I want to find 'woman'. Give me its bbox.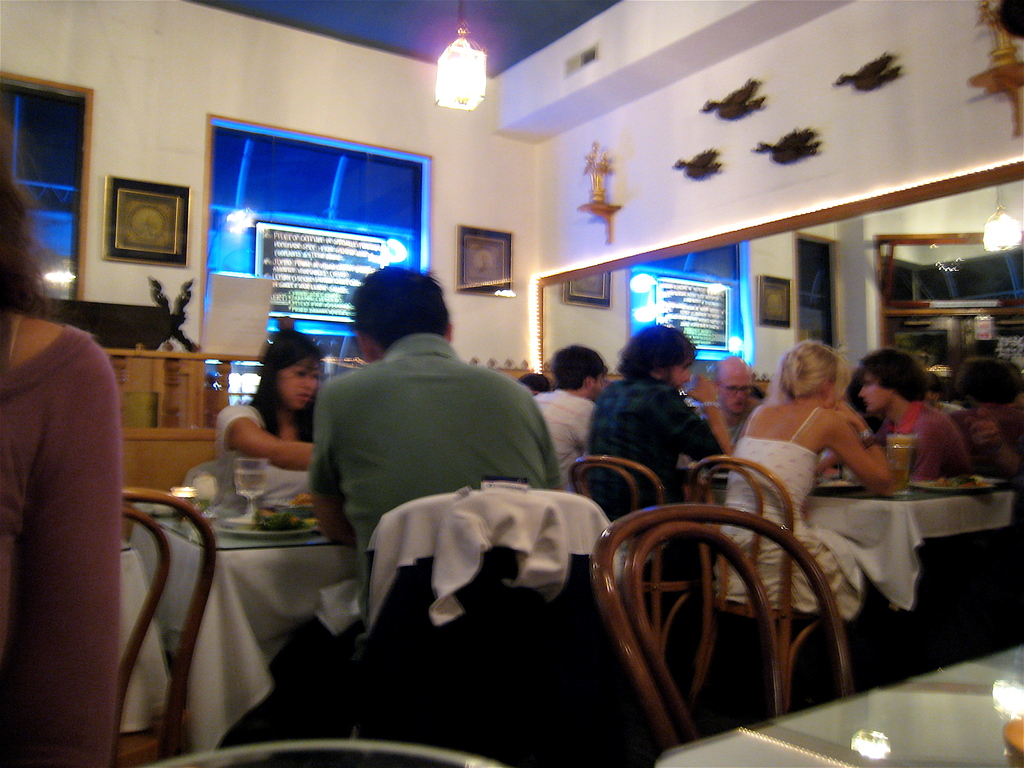
<box>0,108,112,767</box>.
